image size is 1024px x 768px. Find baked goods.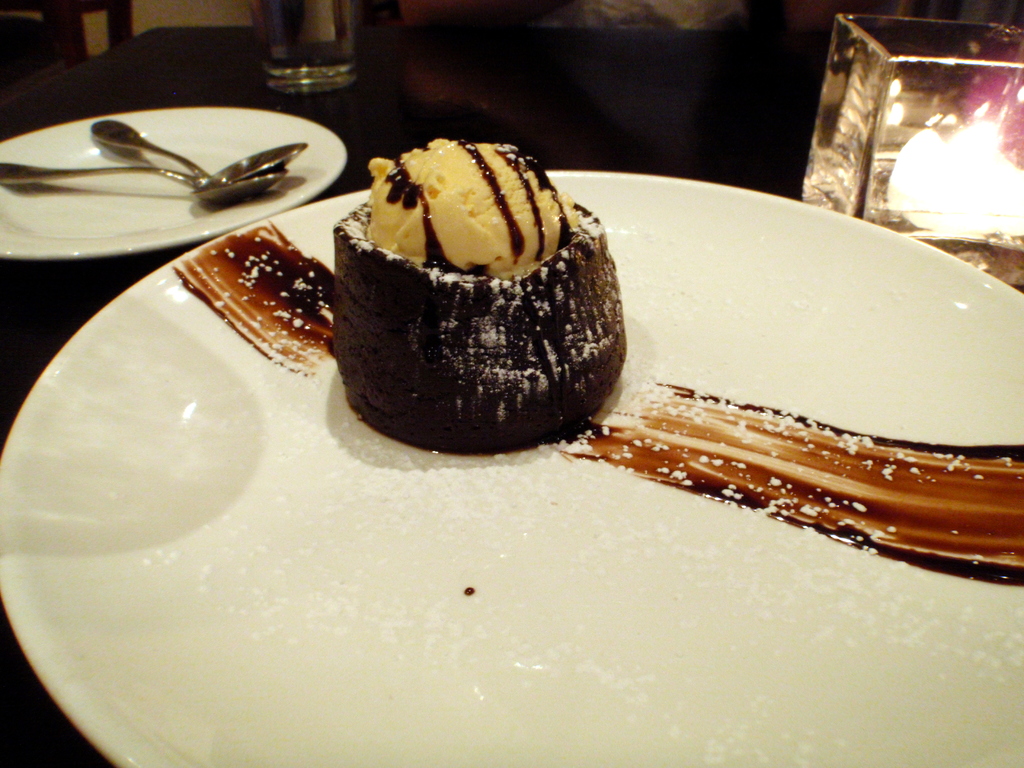
330/140/628/451.
